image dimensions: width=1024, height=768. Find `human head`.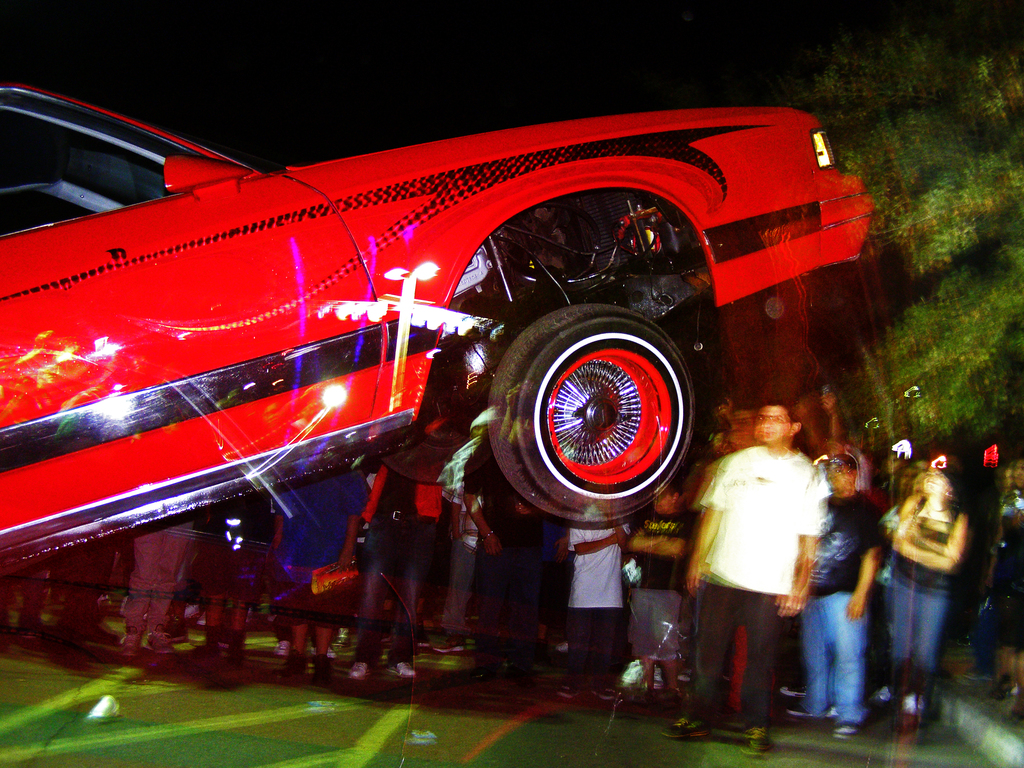
box(467, 410, 488, 440).
